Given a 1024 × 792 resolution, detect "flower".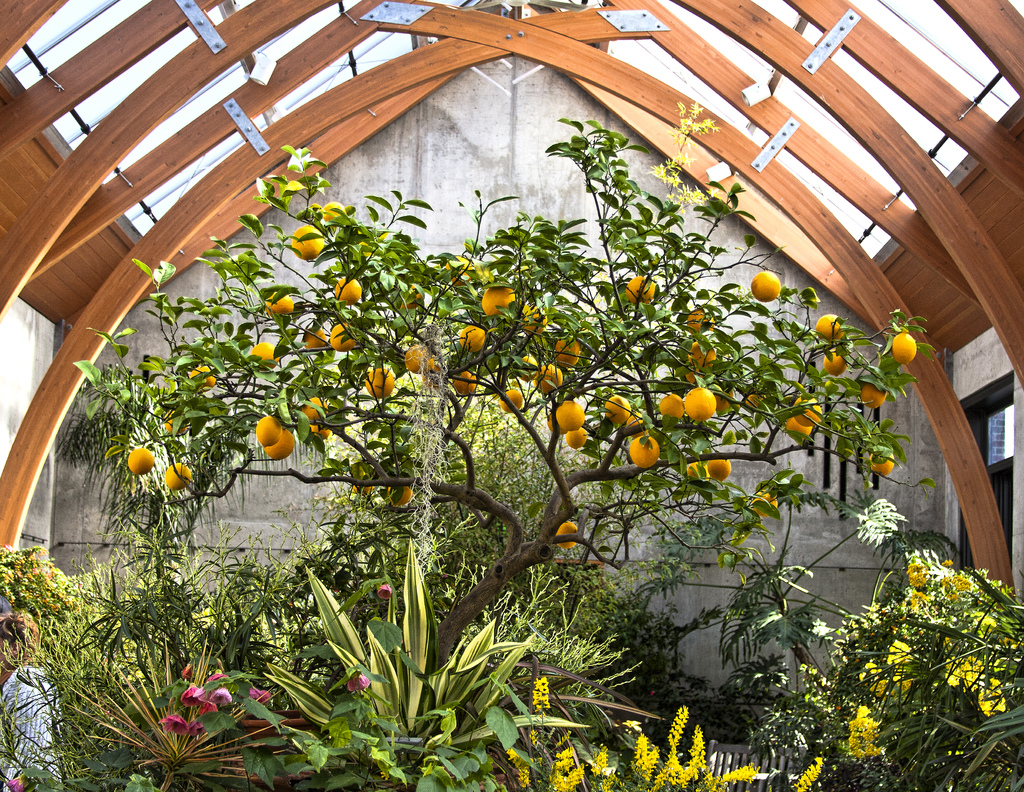
854,697,883,754.
